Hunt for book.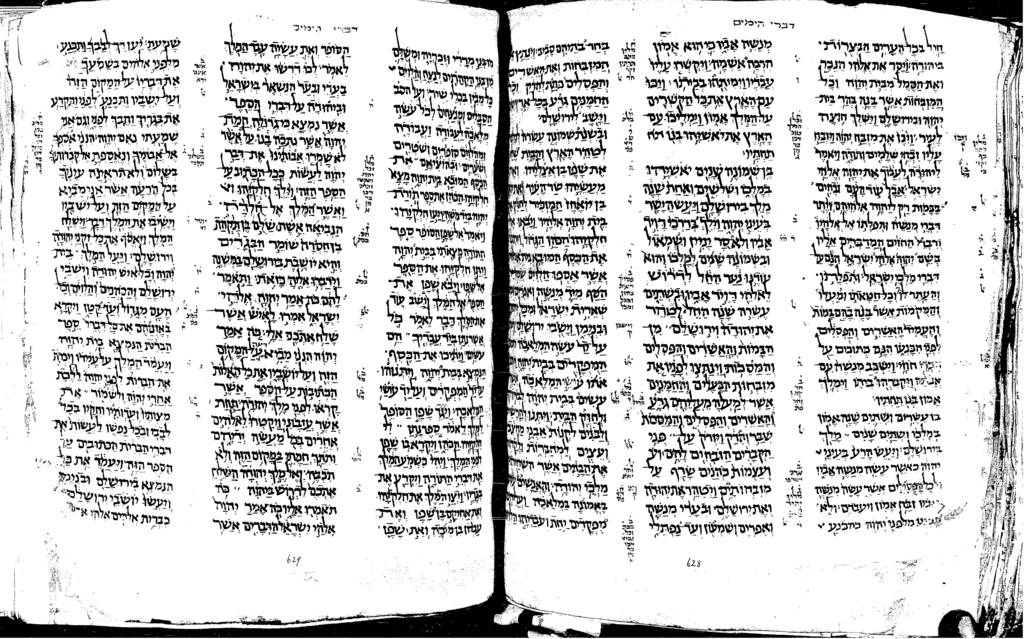
Hunted down at BBox(1, 0, 1023, 638).
